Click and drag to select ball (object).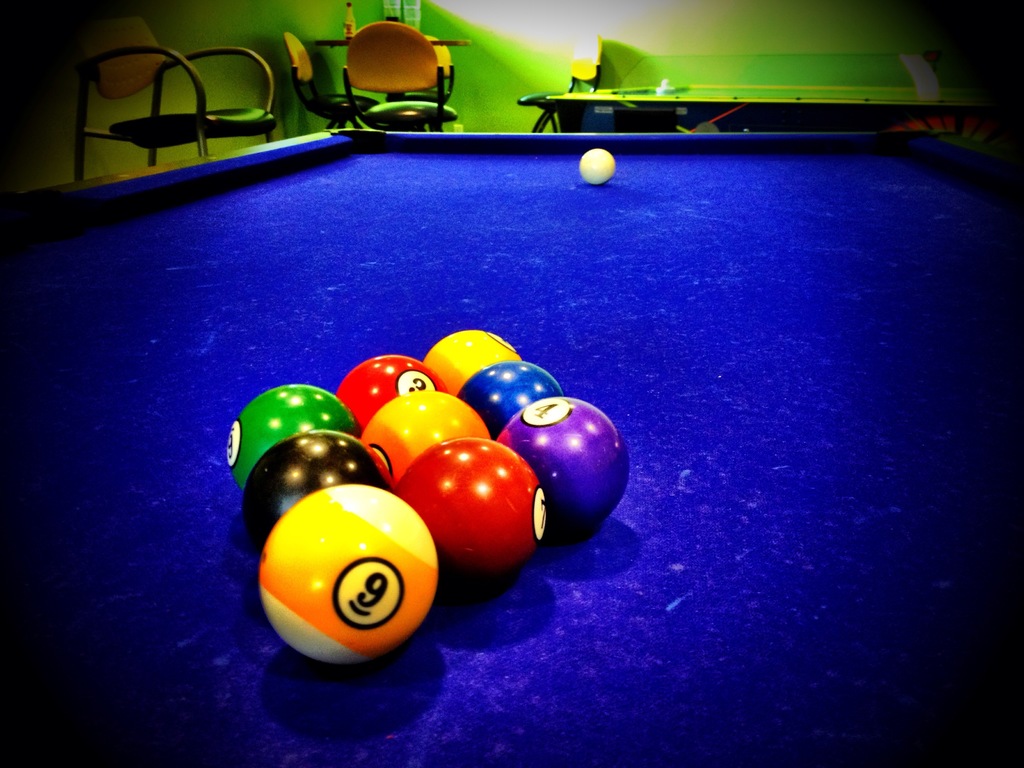
Selection: locate(577, 150, 615, 182).
